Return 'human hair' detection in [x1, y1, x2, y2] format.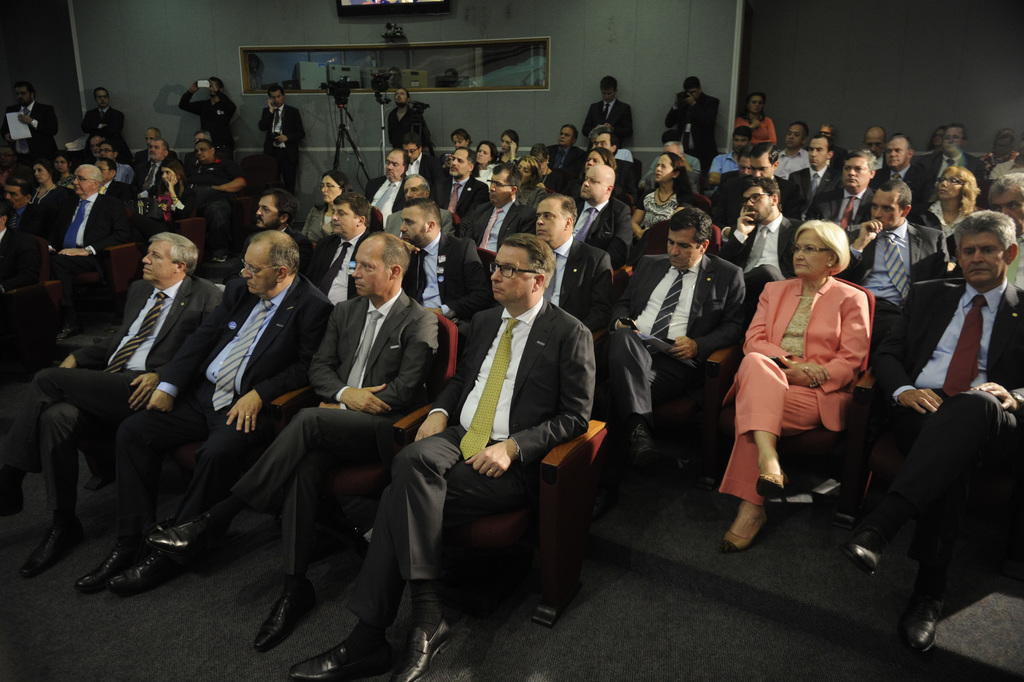
[963, 209, 1018, 256].
